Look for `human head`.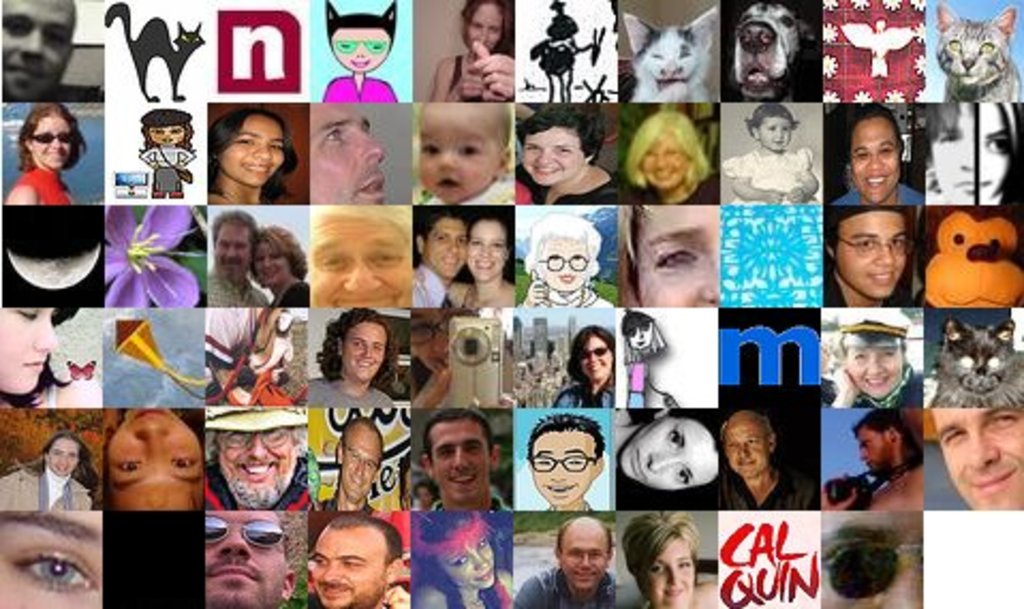
Found: detection(257, 227, 301, 284).
